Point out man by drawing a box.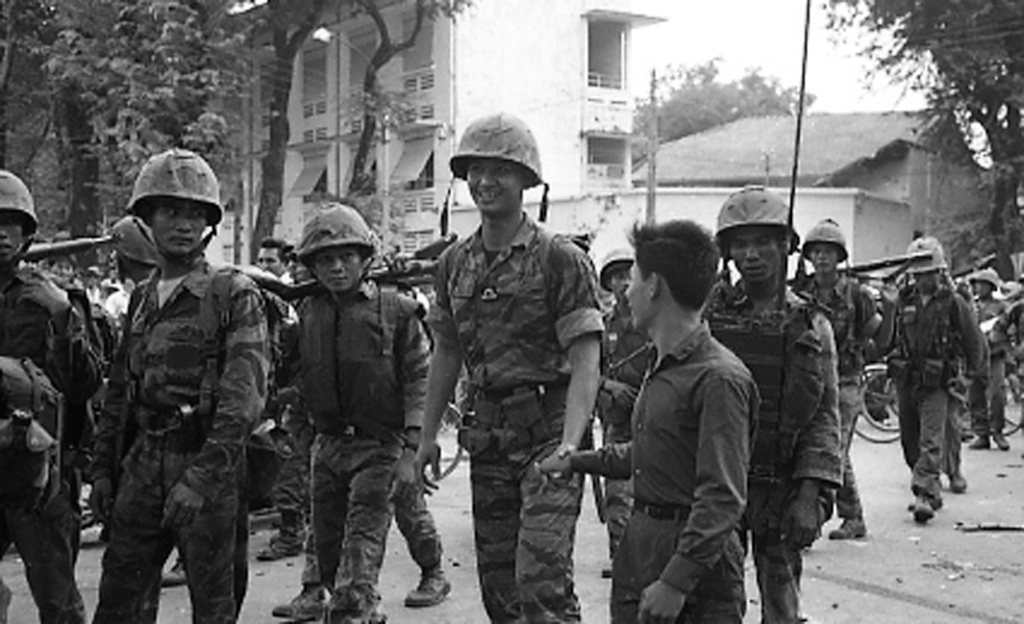
l=260, t=231, r=298, b=560.
